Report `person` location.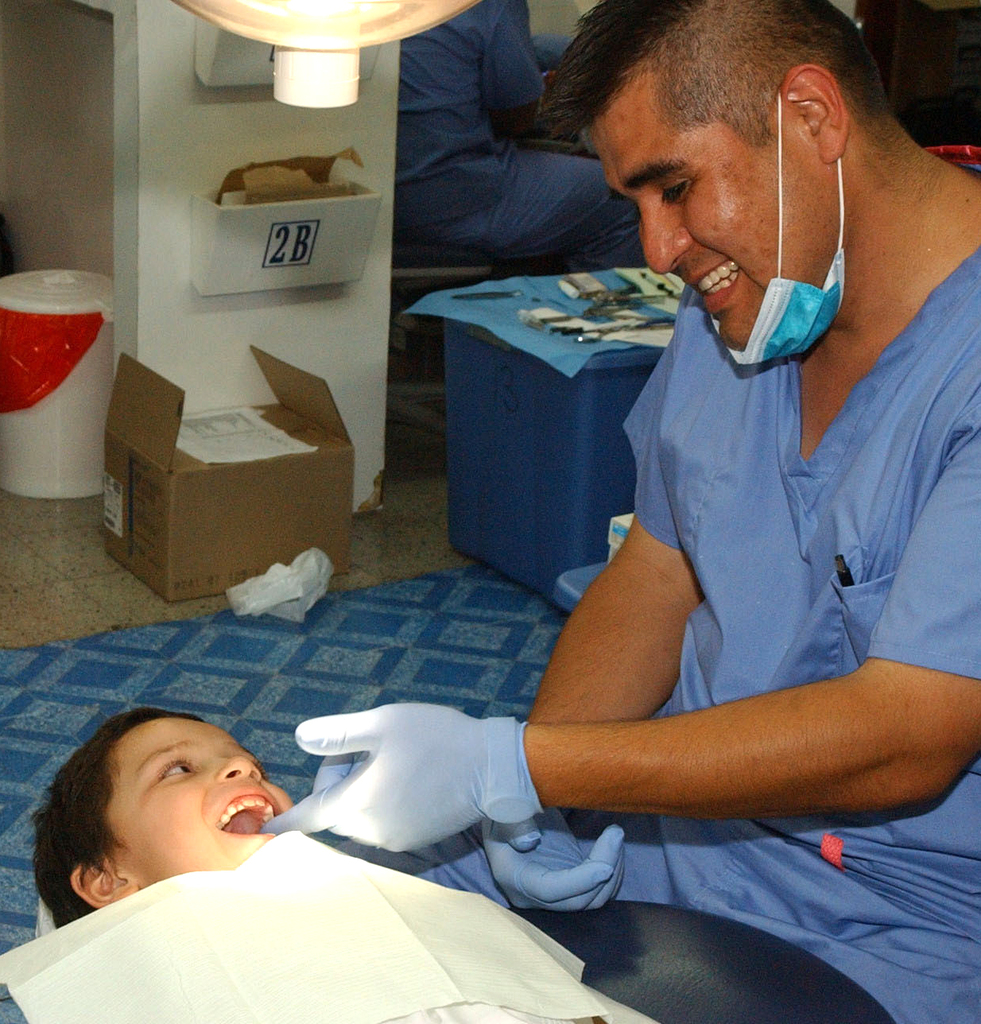
Report: (x1=29, y1=694, x2=324, y2=929).
